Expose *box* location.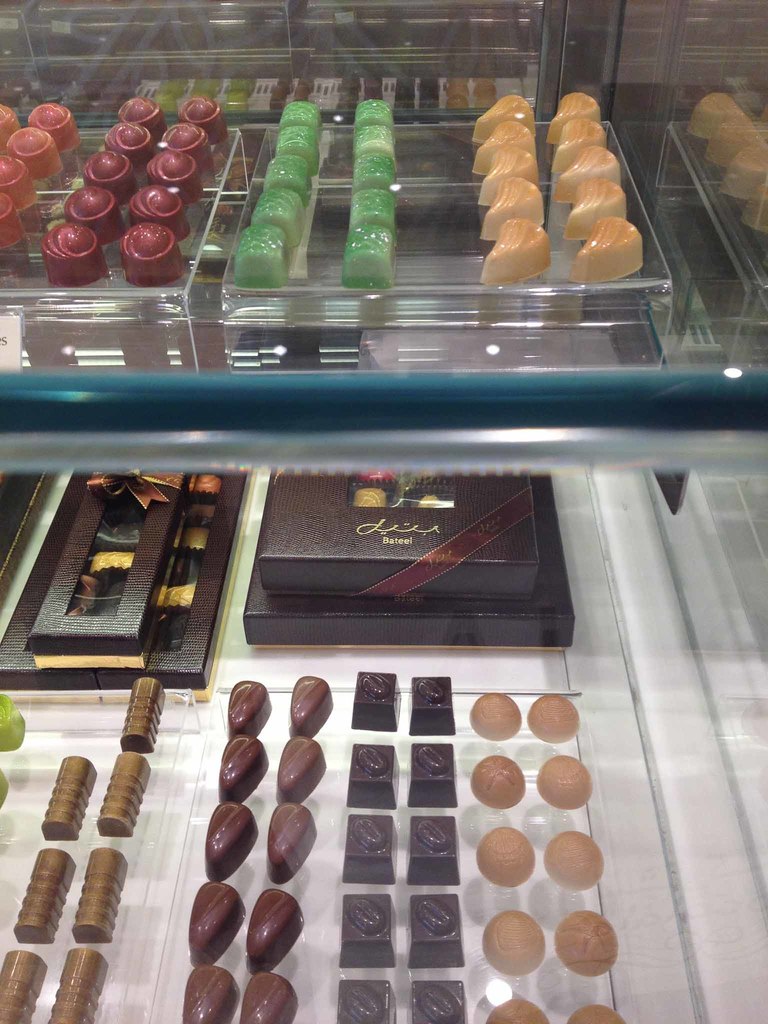
Exposed at 260 466 541 602.
